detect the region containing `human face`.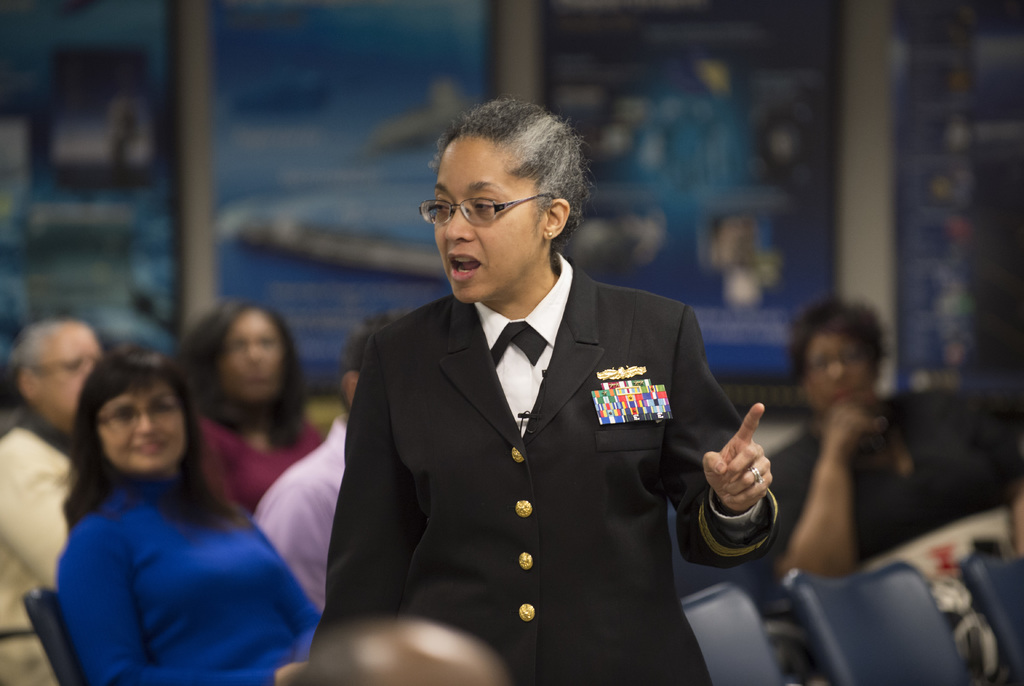
bbox=(215, 311, 287, 400).
